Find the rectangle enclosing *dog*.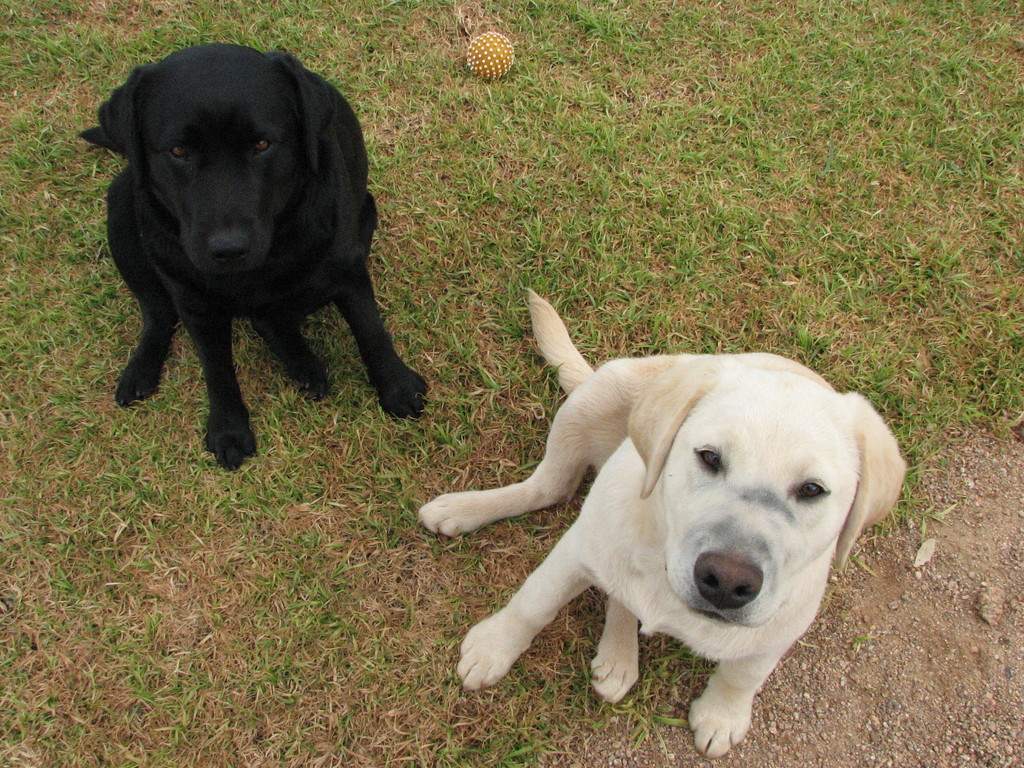
[76,45,429,474].
